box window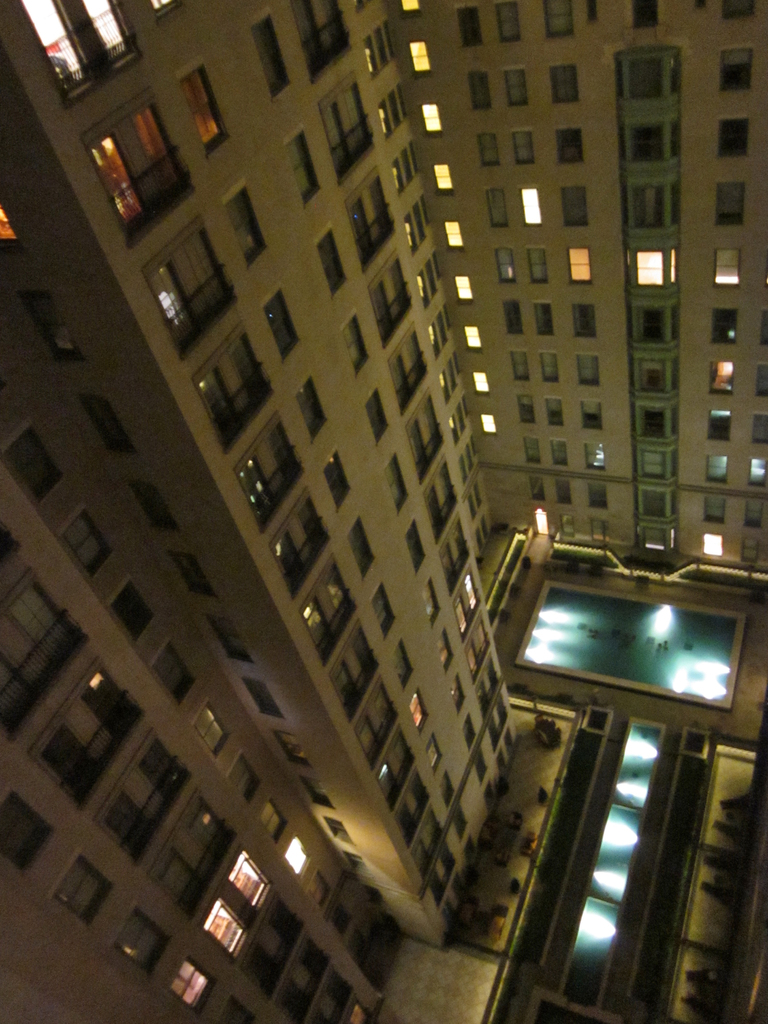
bbox=[549, 442, 570, 472]
